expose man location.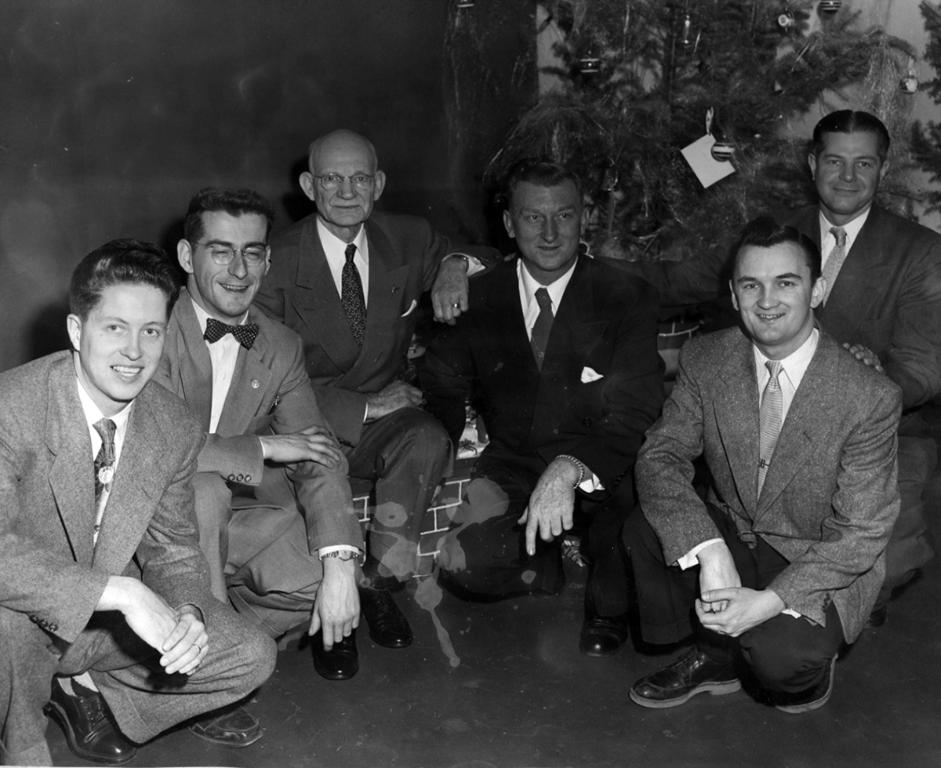
Exposed at bbox(145, 187, 372, 751).
